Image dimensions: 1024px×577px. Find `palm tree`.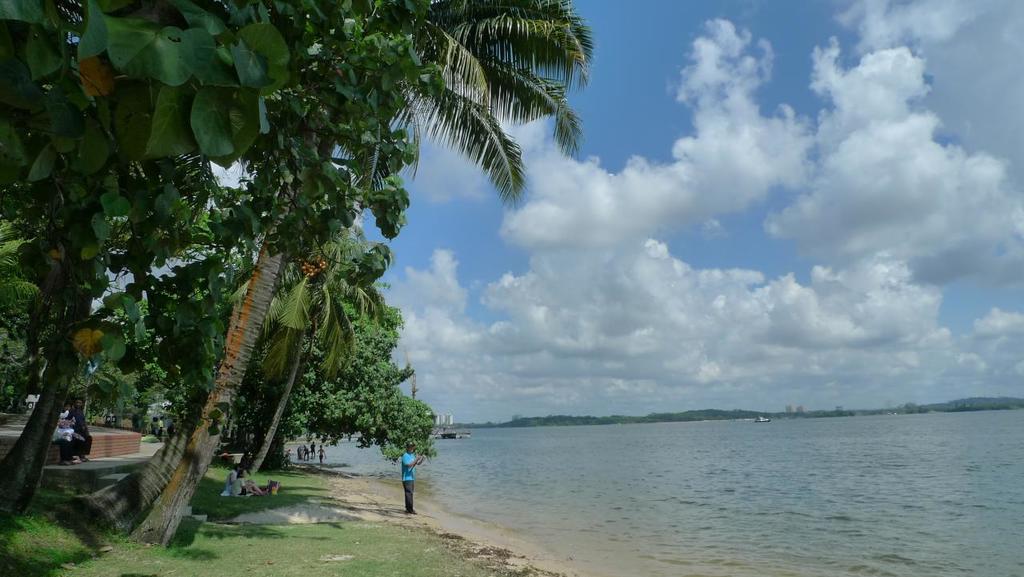
box=[234, 206, 354, 454].
